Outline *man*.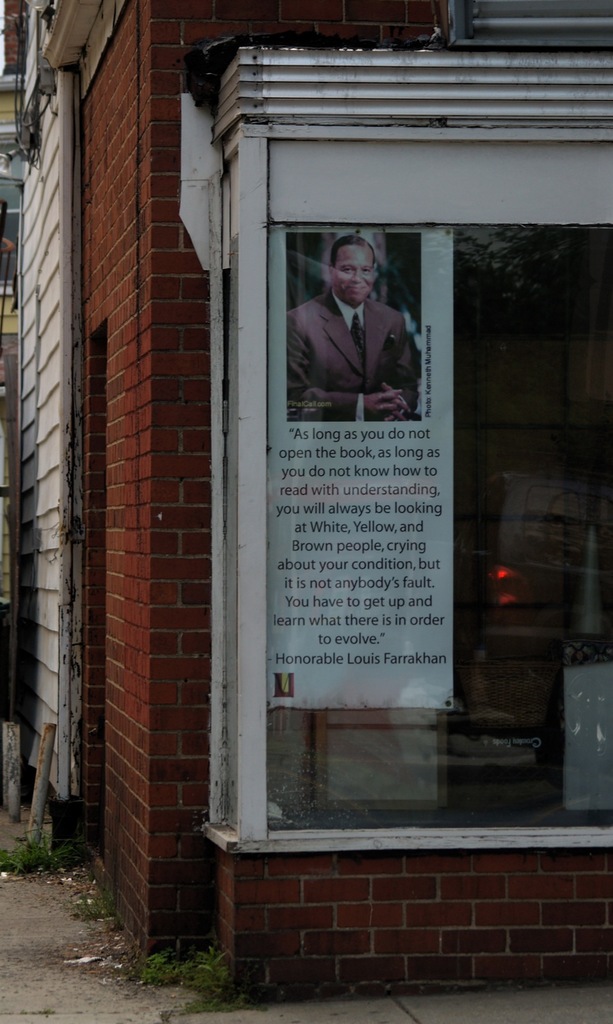
Outline: box=[289, 235, 429, 415].
